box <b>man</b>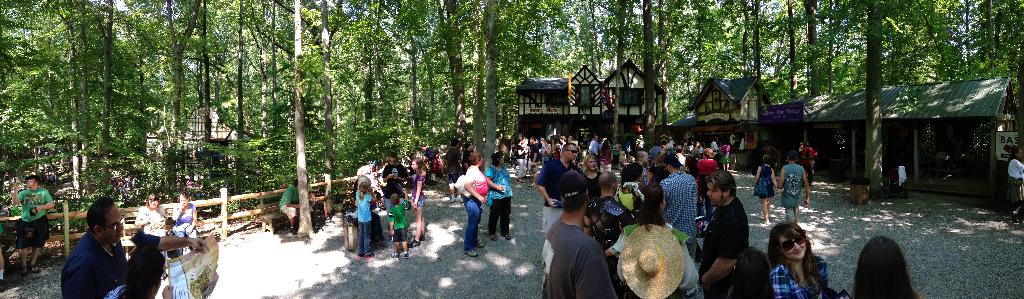
<box>777,150,810,220</box>
